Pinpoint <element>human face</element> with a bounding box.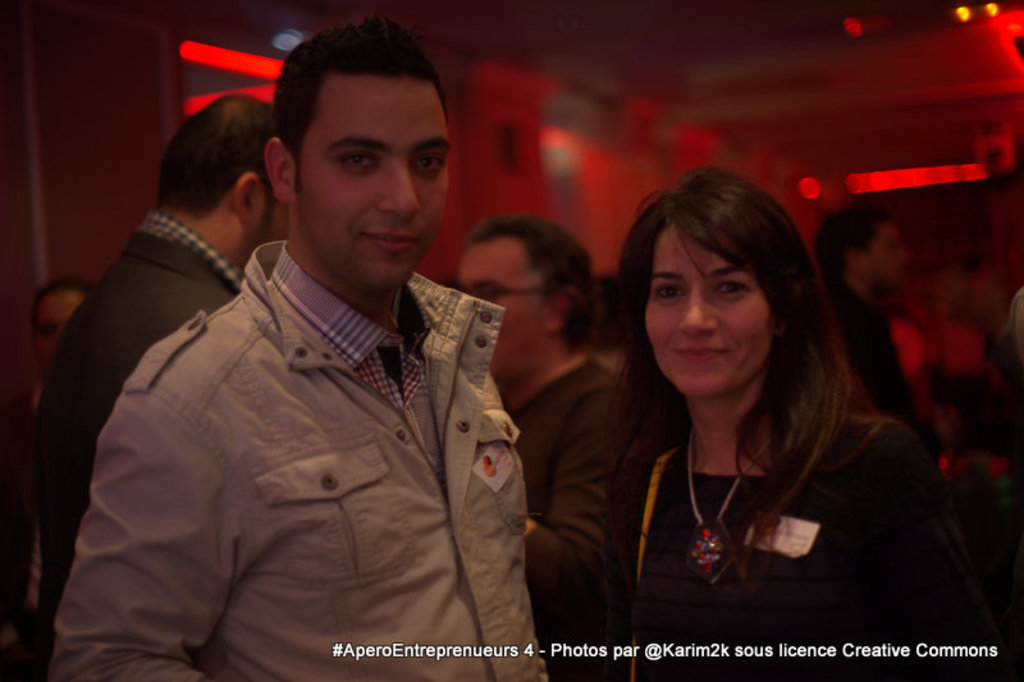
box(452, 235, 538, 386).
